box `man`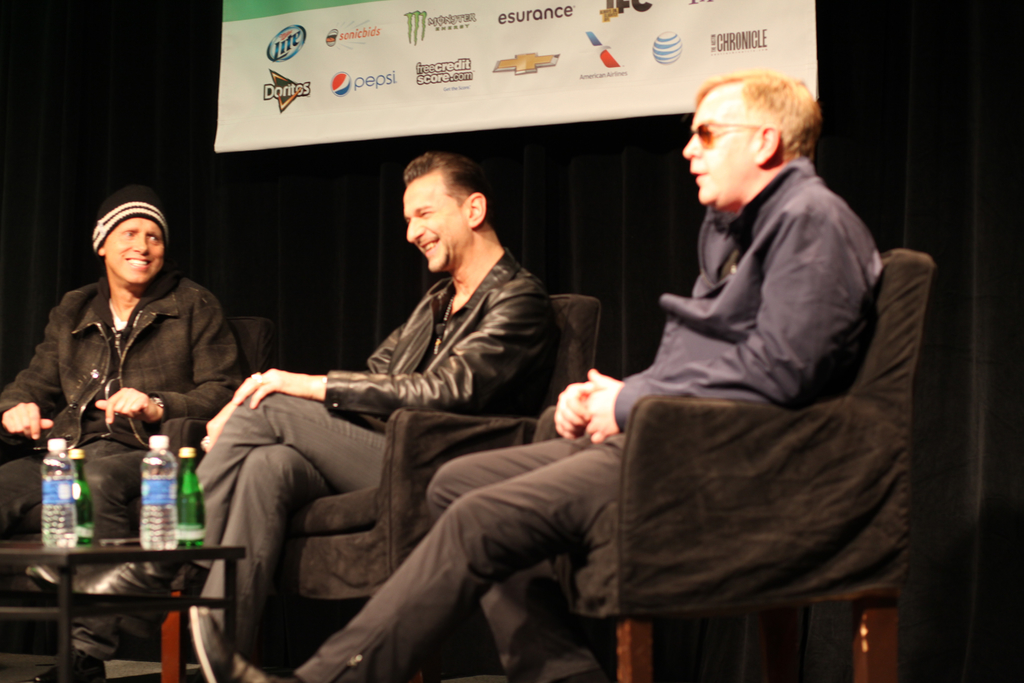
bbox(189, 72, 883, 682)
